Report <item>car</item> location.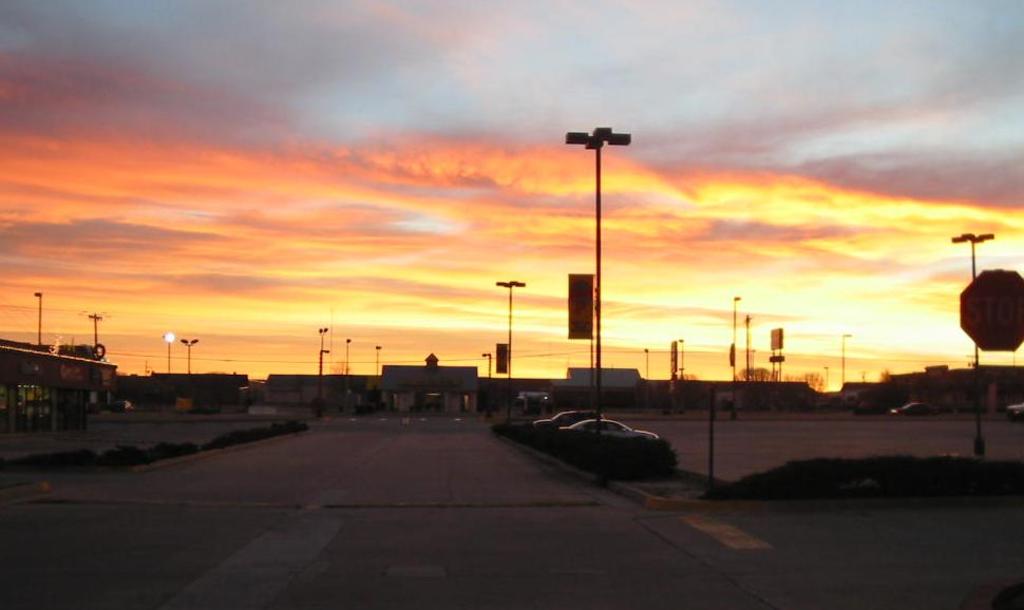
Report: [888, 402, 929, 419].
